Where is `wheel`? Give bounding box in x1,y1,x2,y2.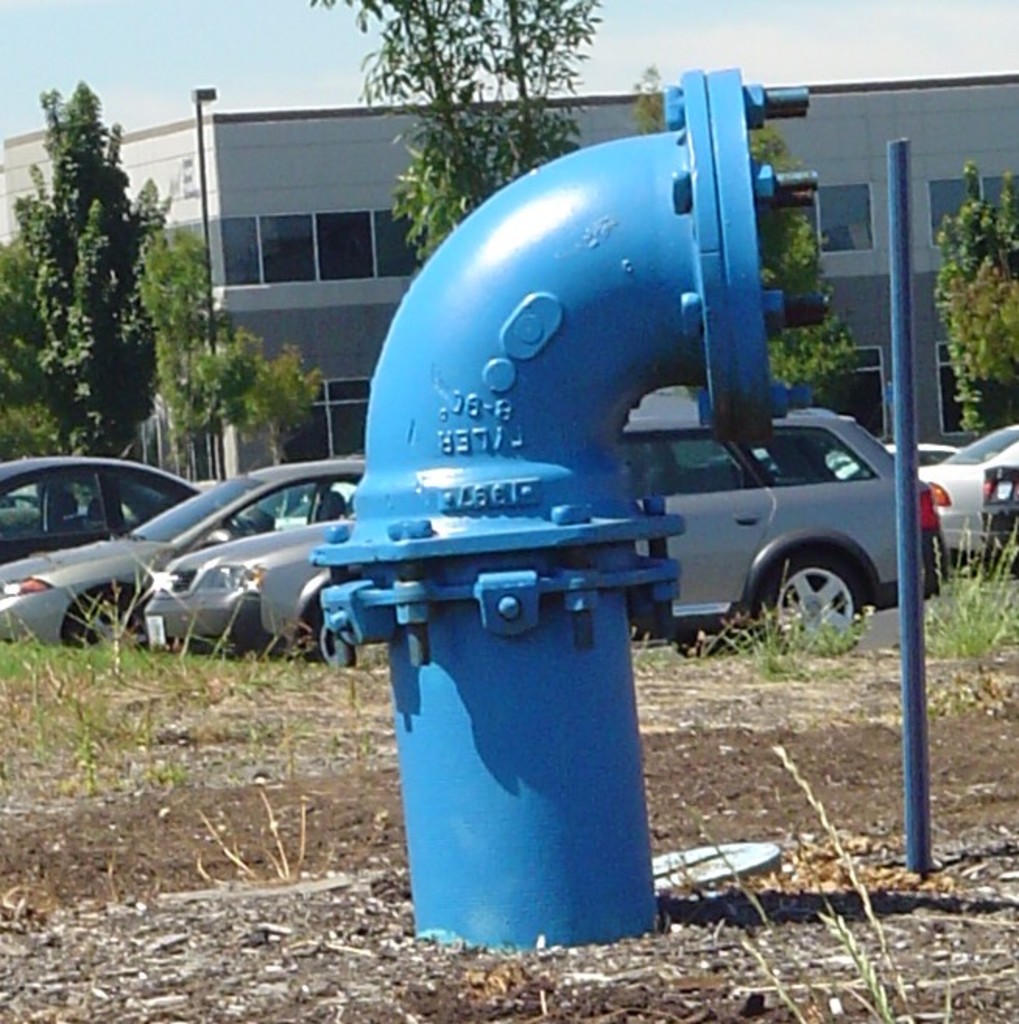
65,580,157,653.
